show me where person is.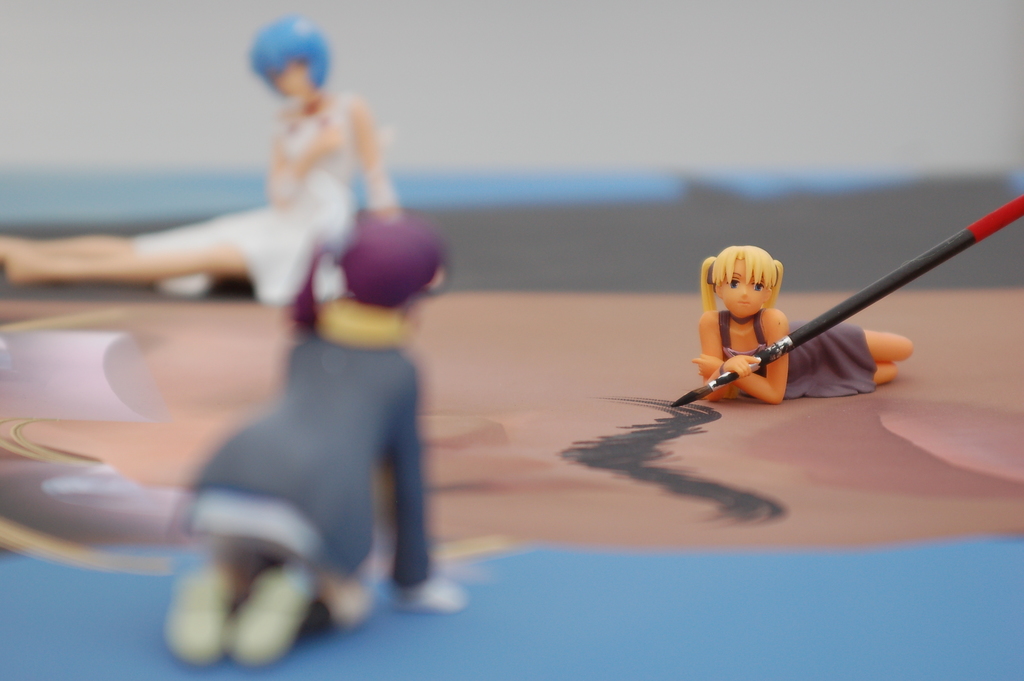
person is at (x1=168, y1=197, x2=477, y2=669).
